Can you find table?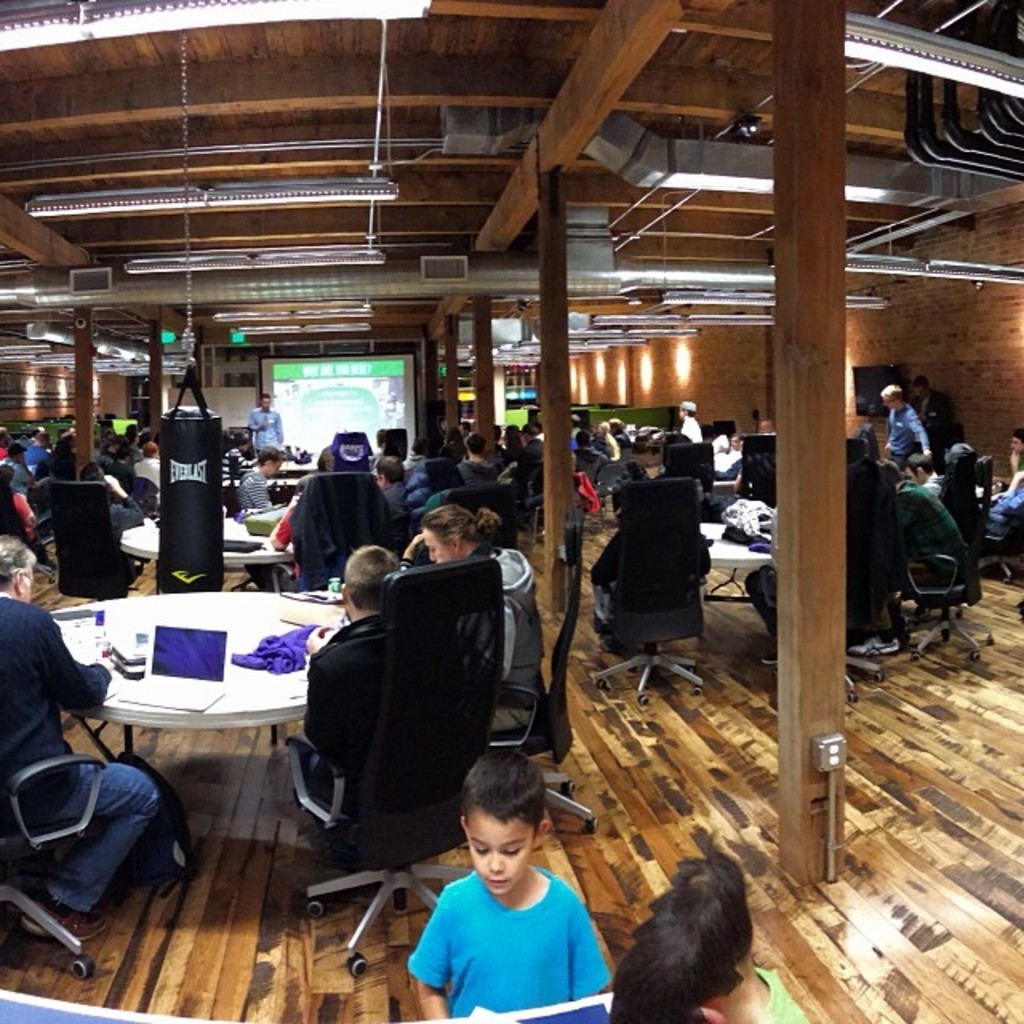
Yes, bounding box: 218 475 302 499.
